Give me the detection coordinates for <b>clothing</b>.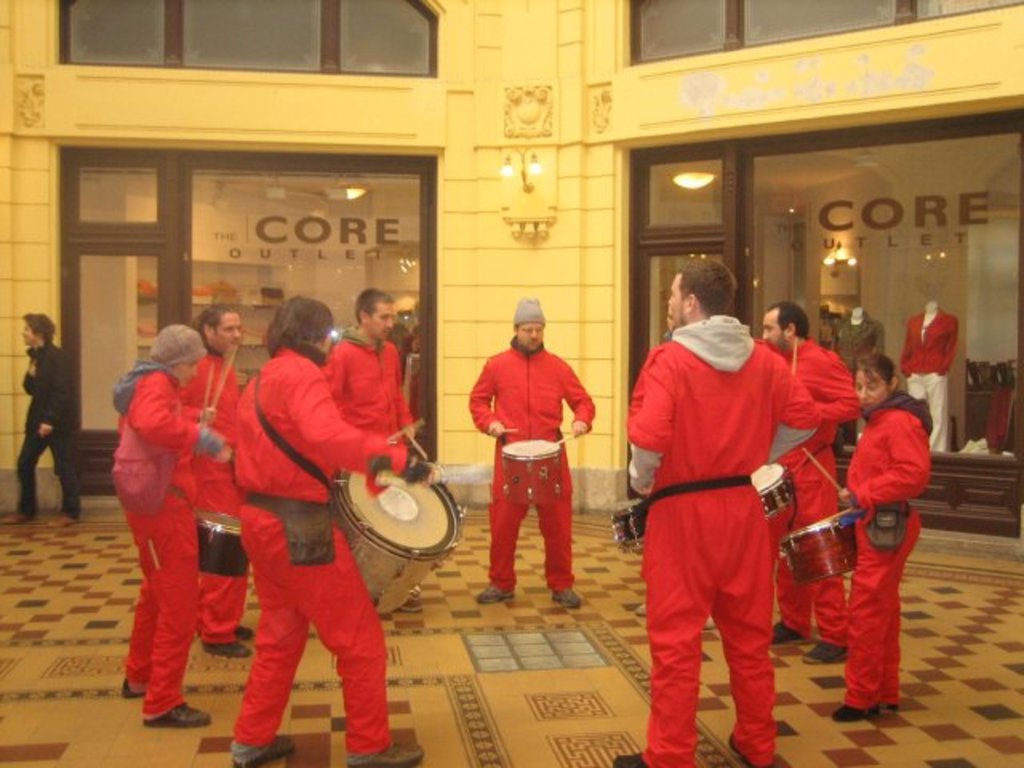
locate(114, 360, 202, 720).
